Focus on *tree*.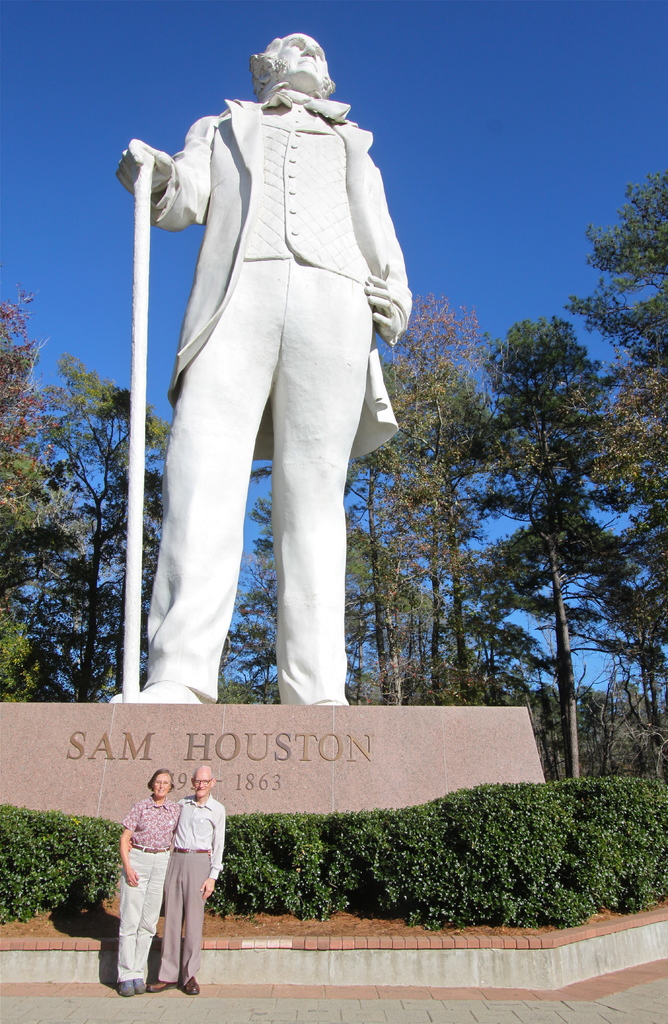
Focused at bbox=(344, 303, 478, 707).
